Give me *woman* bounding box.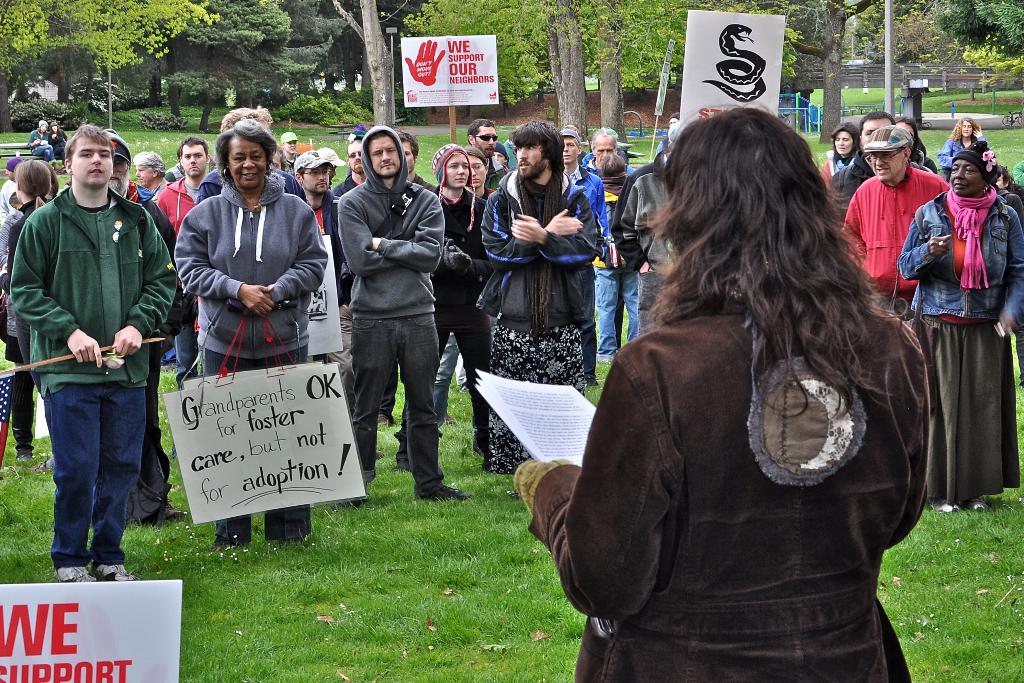
(938,115,989,186).
